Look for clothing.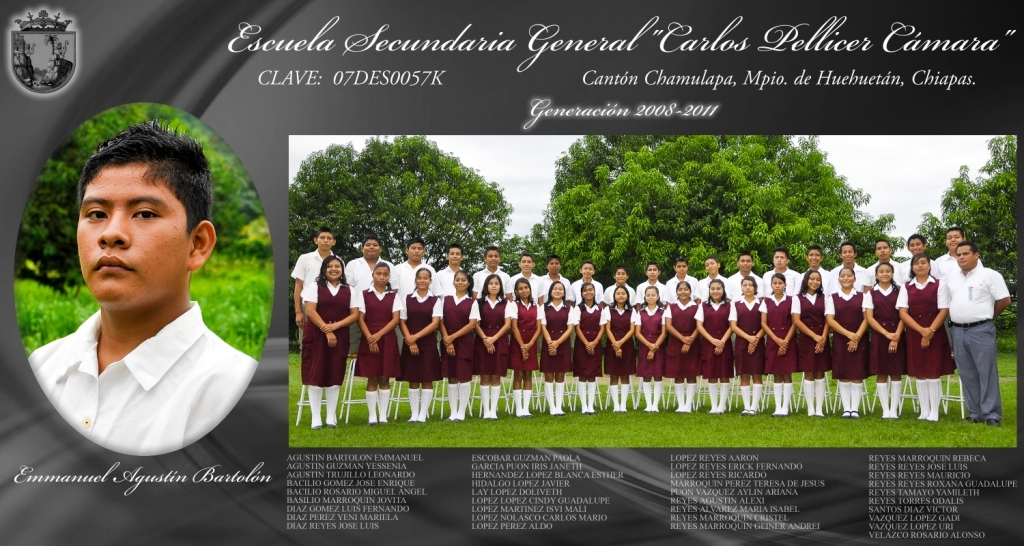
Found: locate(512, 299, 541, 371).
